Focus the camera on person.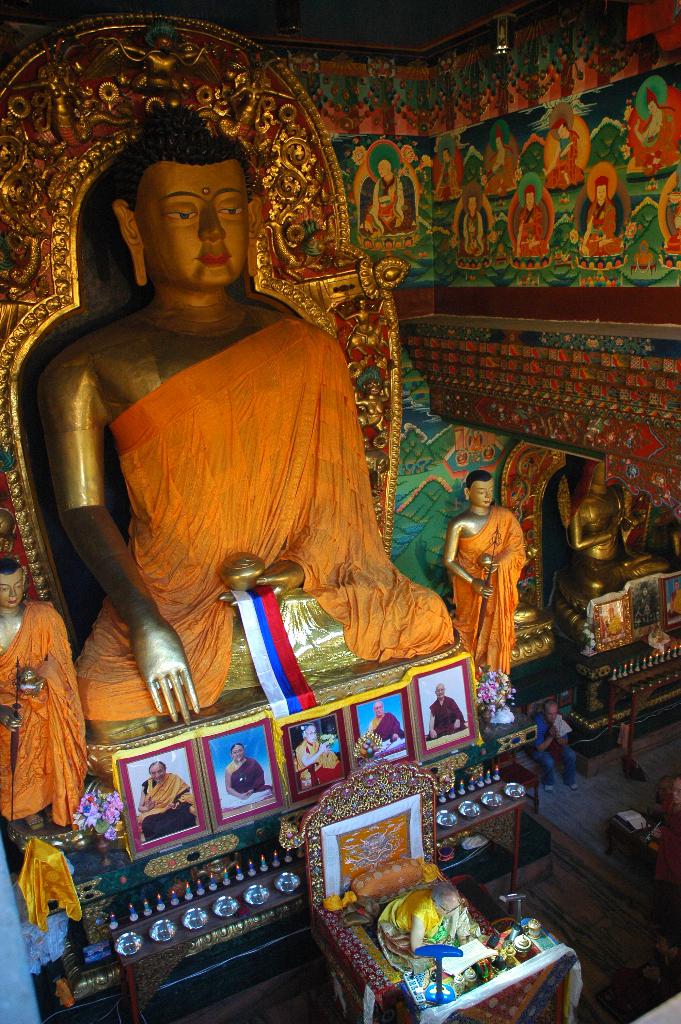
Focus region: (x1=480, y1=127, x2=520, y2=197).
